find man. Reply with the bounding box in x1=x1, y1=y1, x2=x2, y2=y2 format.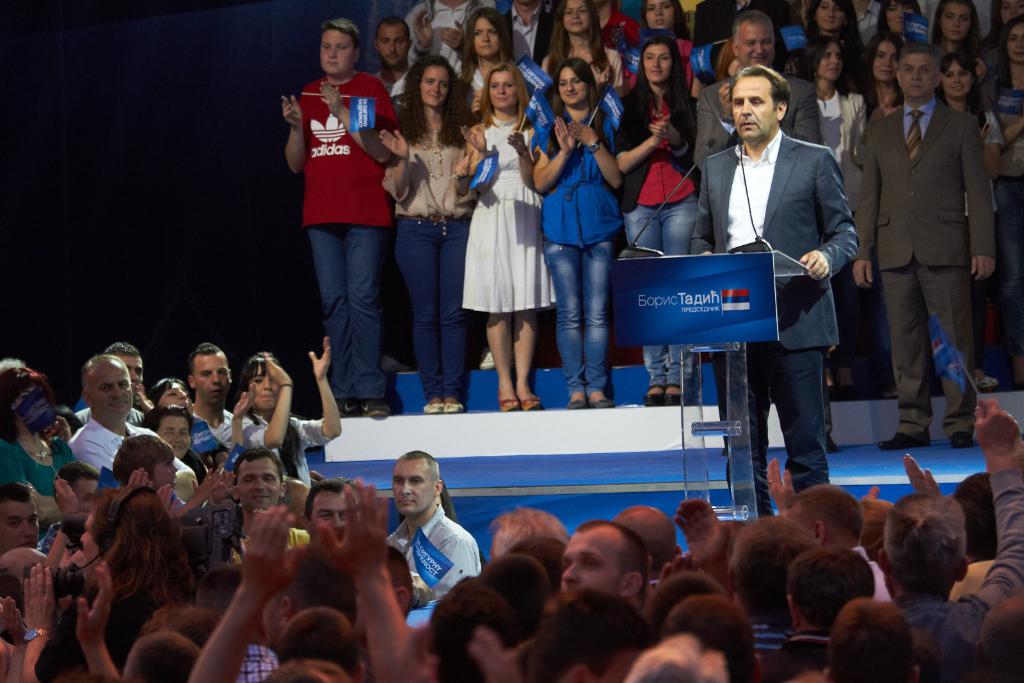
x1=691, y1=10, x2=819, y2=436.
